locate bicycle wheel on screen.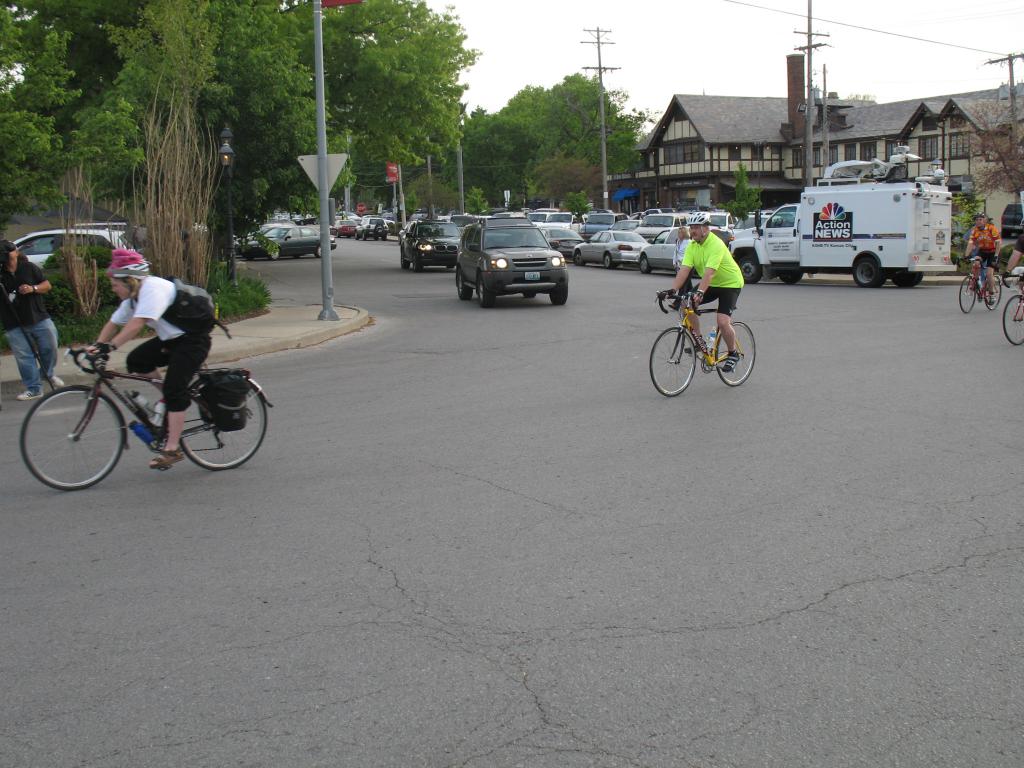
On screen at [644,327,698,400].
